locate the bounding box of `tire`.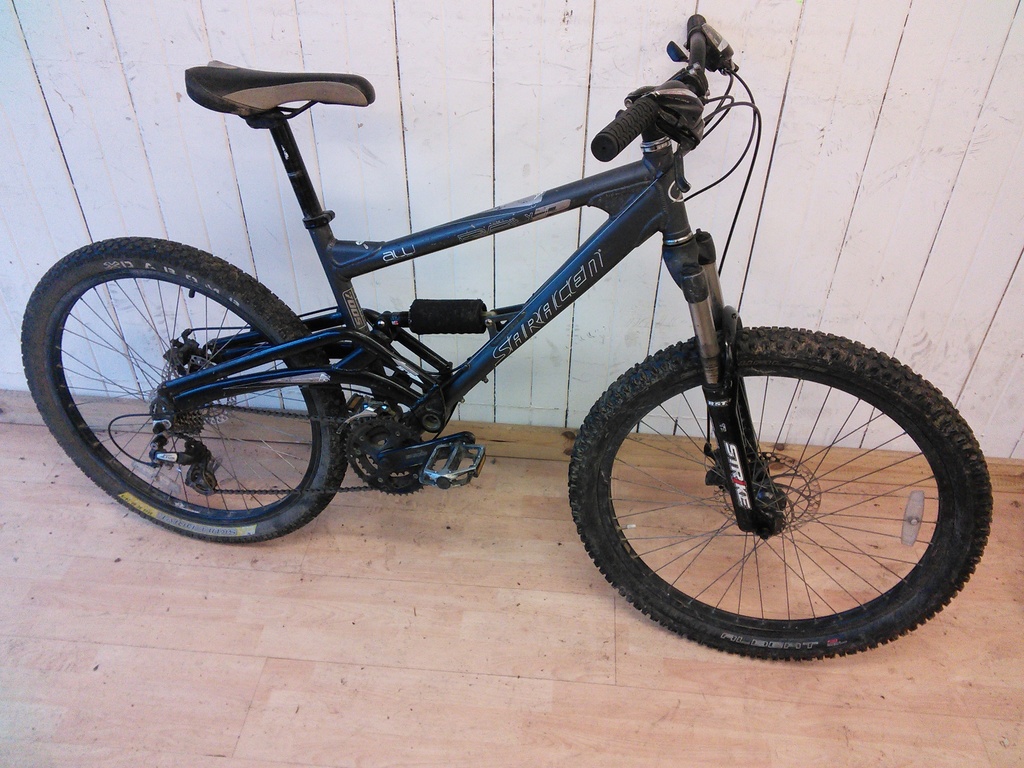
Bounding box: 567,321,990,660.
